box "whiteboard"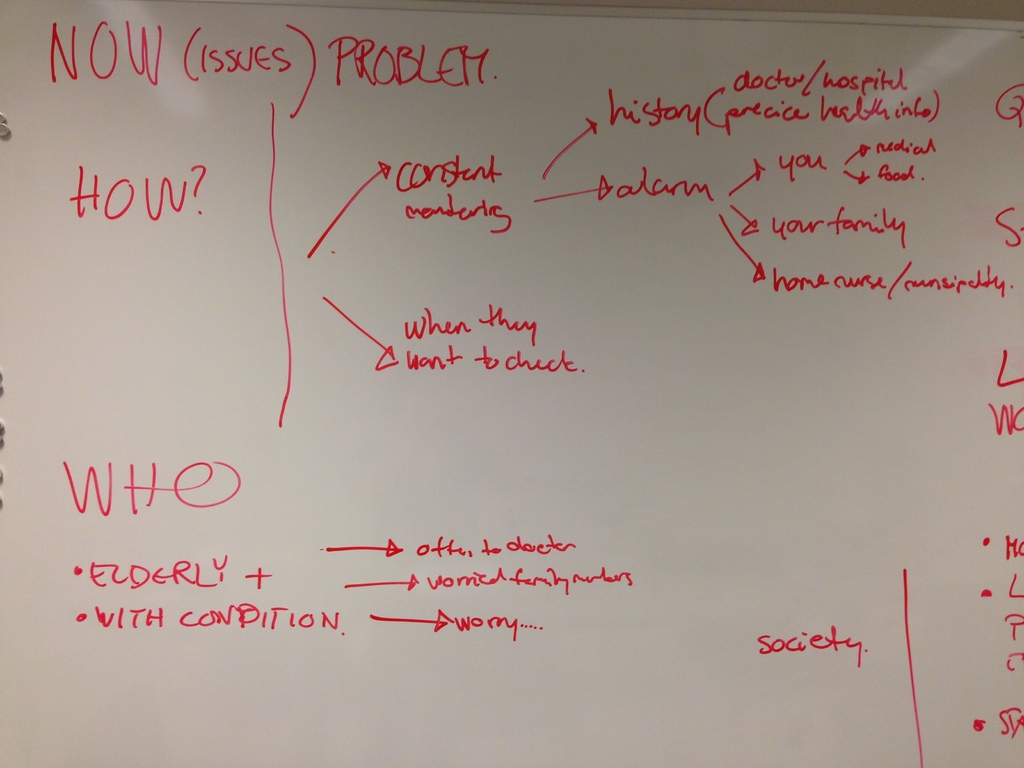
l=0, t=0, r=1023, b=767
